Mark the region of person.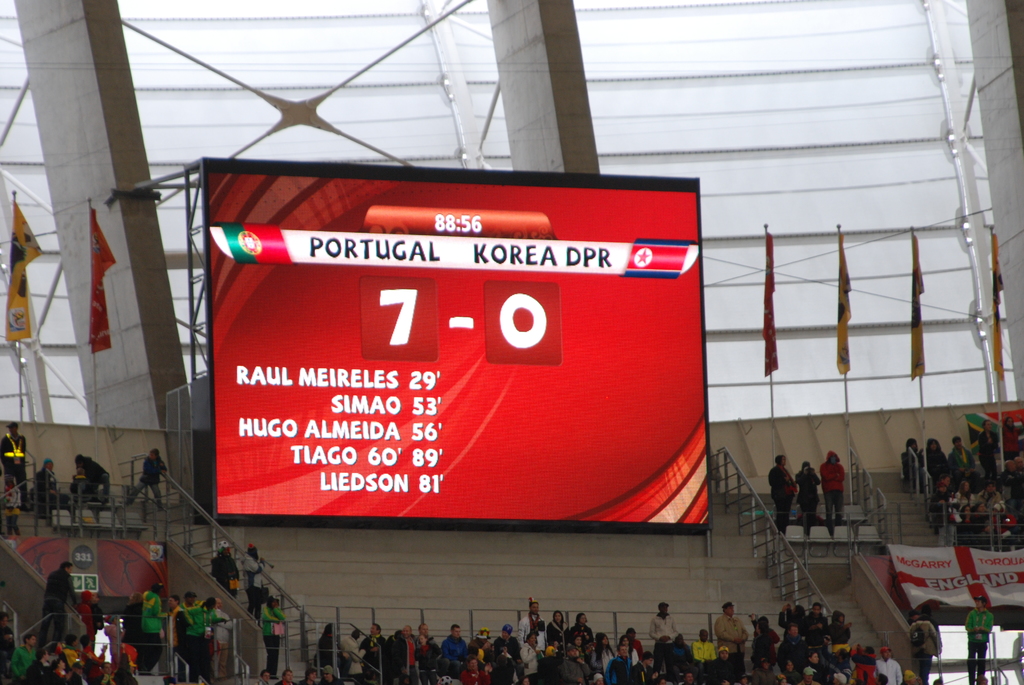
Region: select_region(795, 459, 822, 538).
